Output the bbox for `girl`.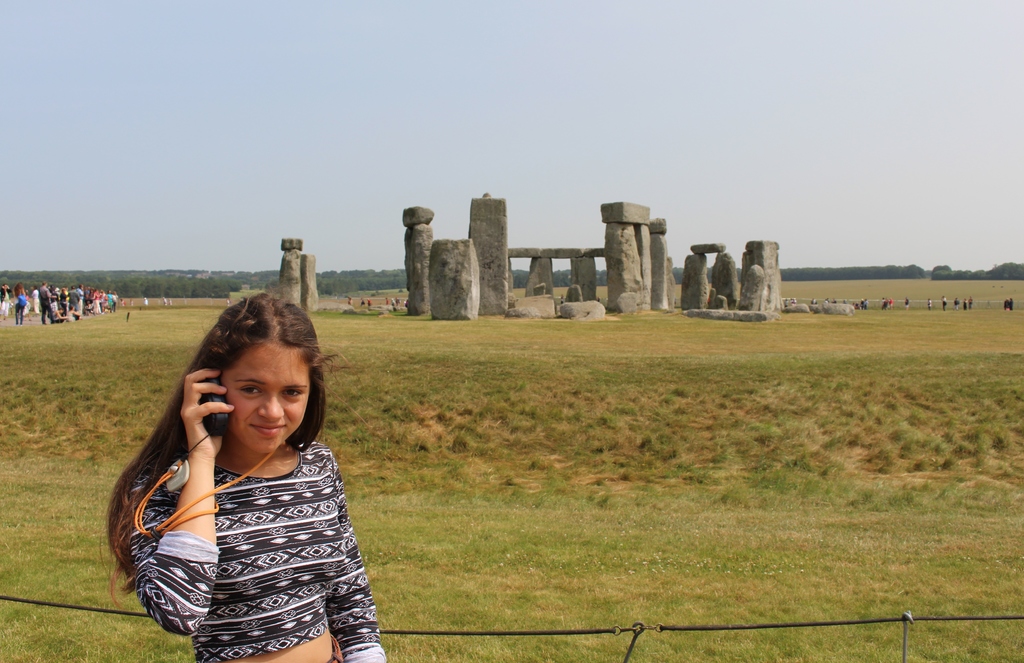
region(111, 296, 383, 662).
